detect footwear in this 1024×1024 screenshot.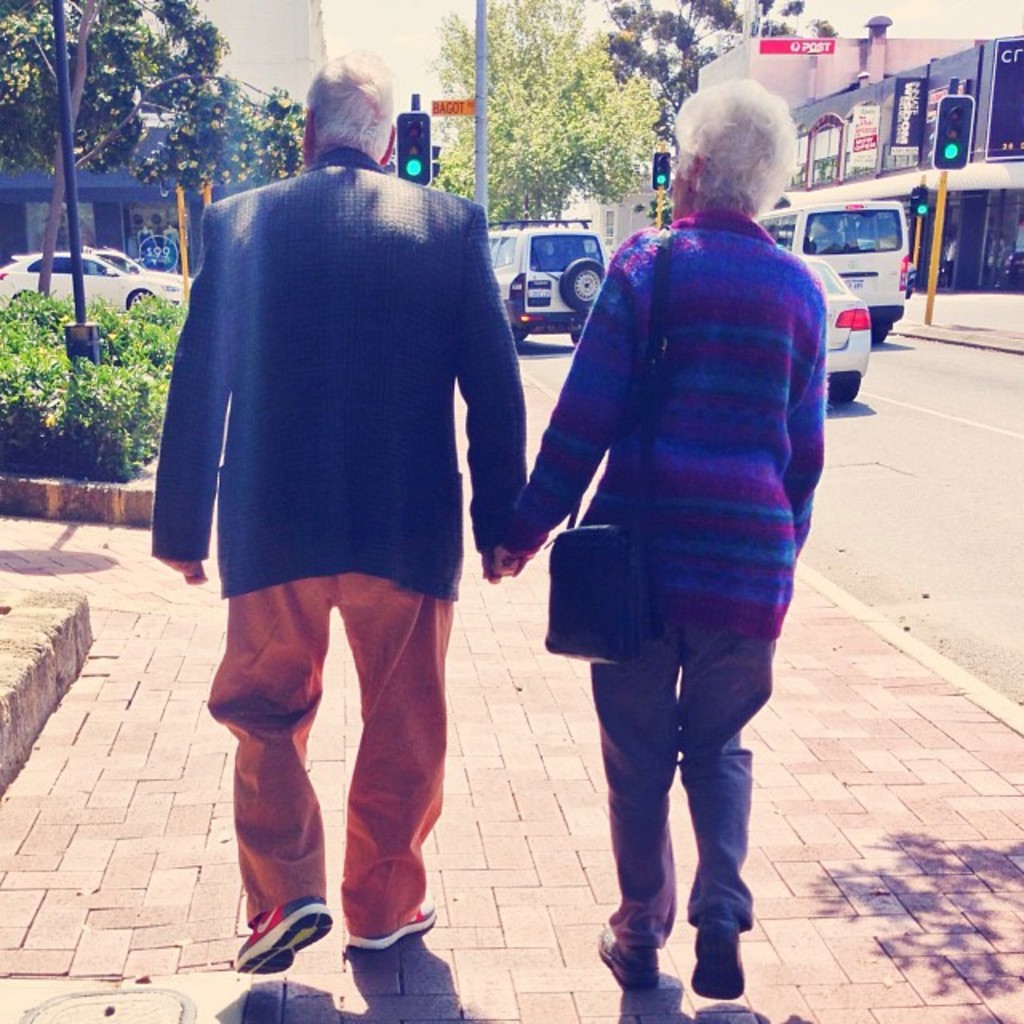
Detection: <region>227, 898, 342, 982</region>.
